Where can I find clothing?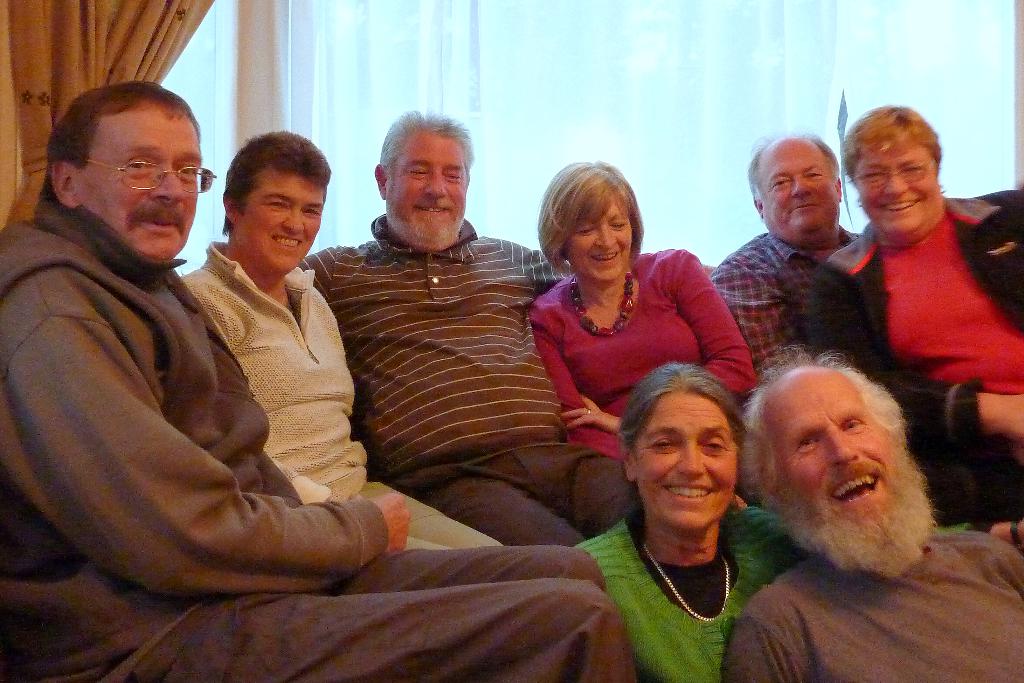
You can find it at <region>716, 221, 854, 368</region>.
